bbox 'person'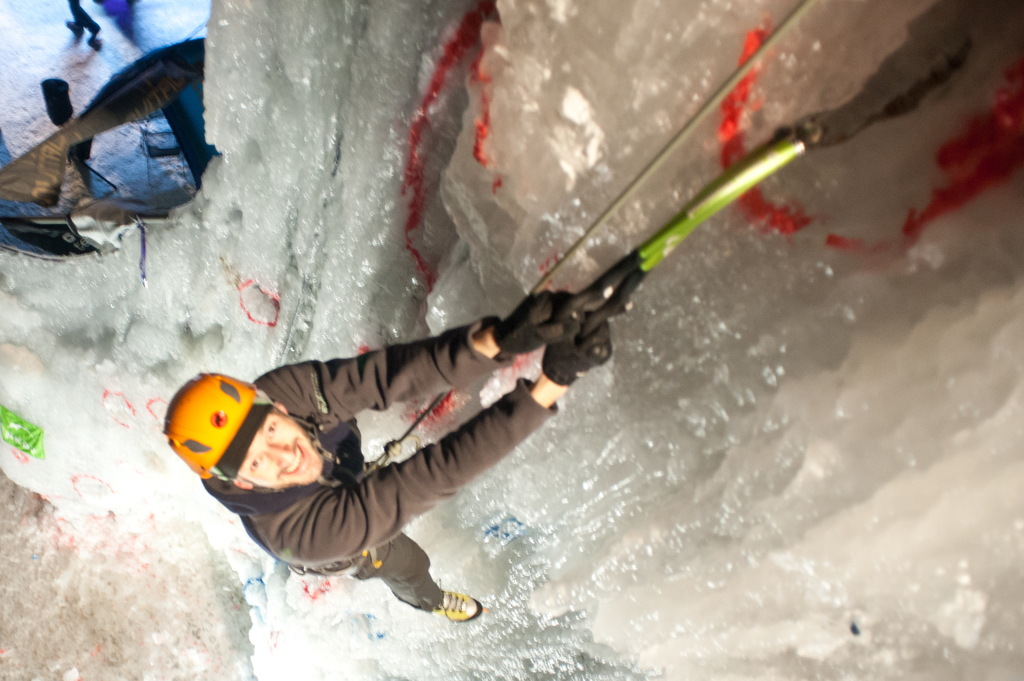
left=164, top=279, right=618, bottom=616
